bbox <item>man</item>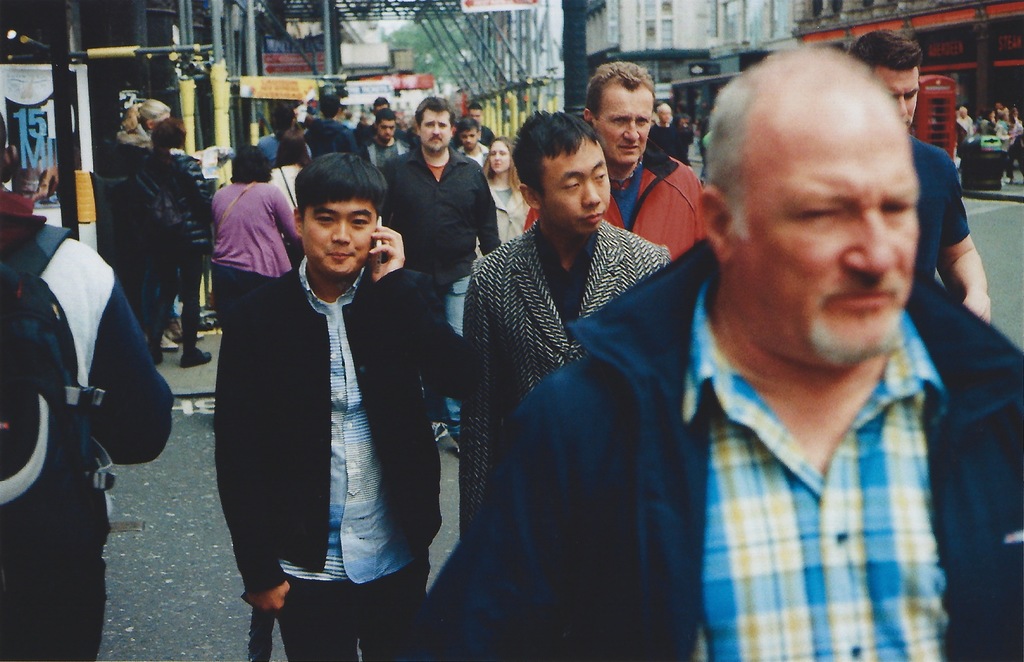
pyautogui.locateOnScreen(516, 56, 709, 255)
